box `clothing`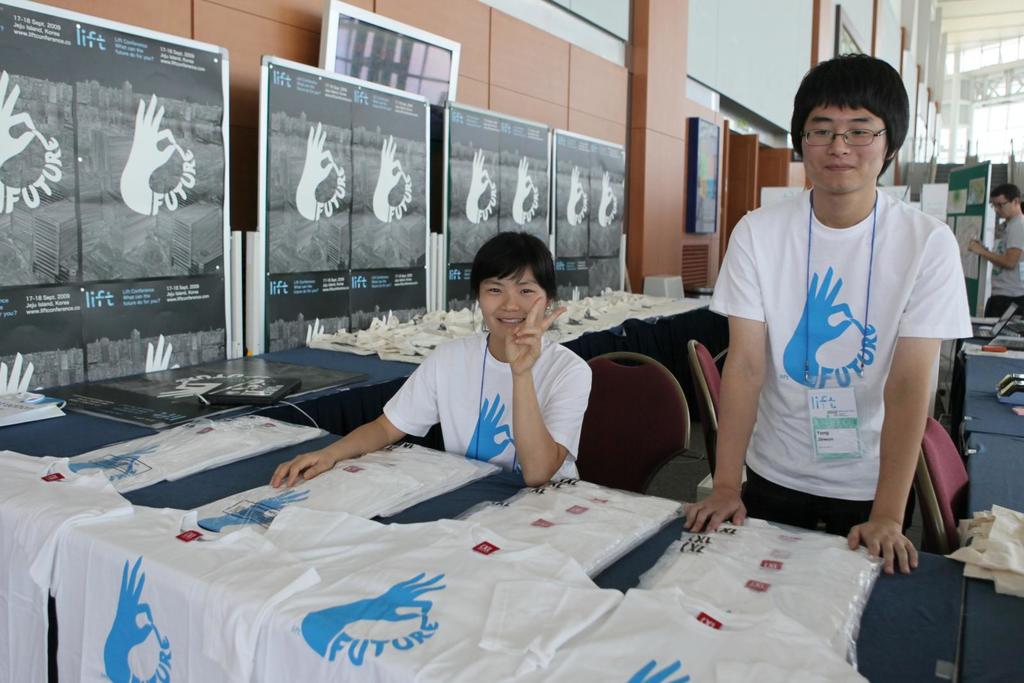
68,419,249,490
